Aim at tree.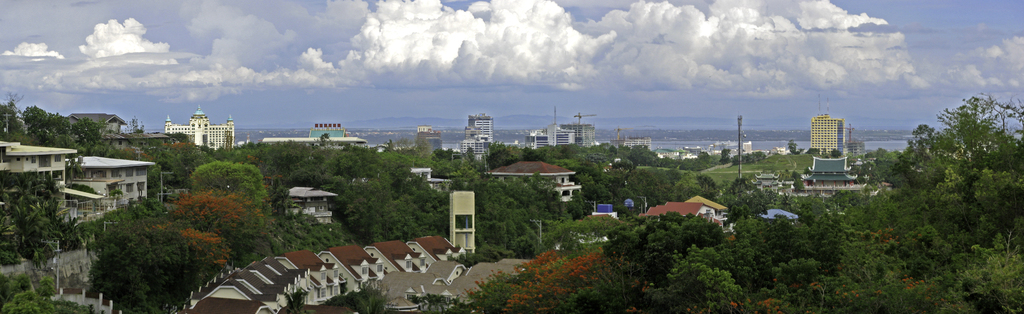
Aimed at [278,135,425,188].
